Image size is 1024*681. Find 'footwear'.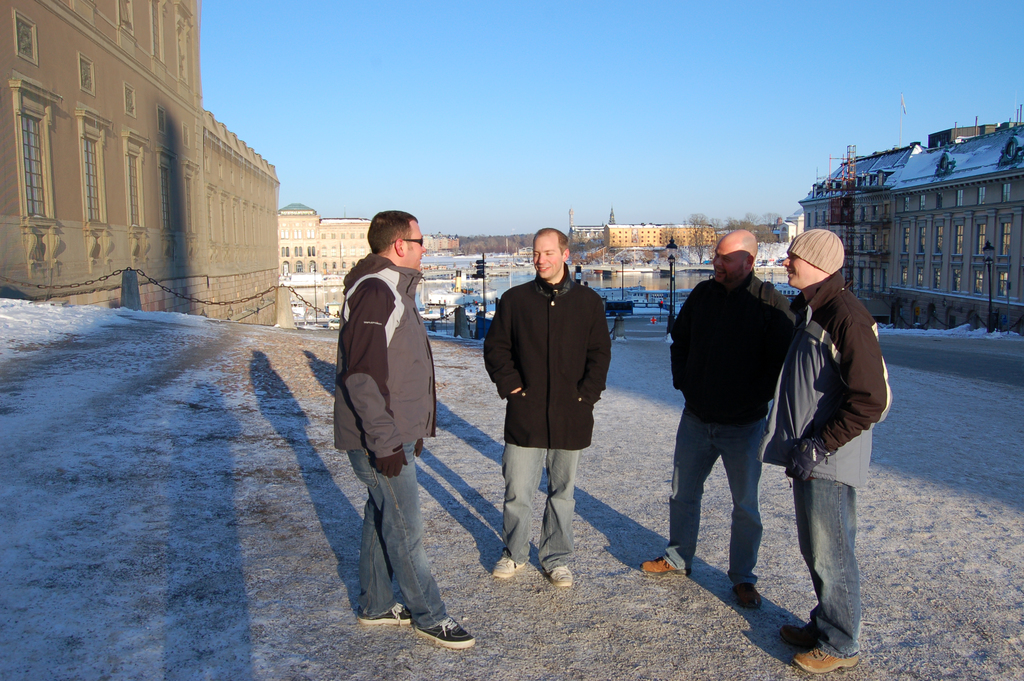
locate(781, 627, 818, 646).
